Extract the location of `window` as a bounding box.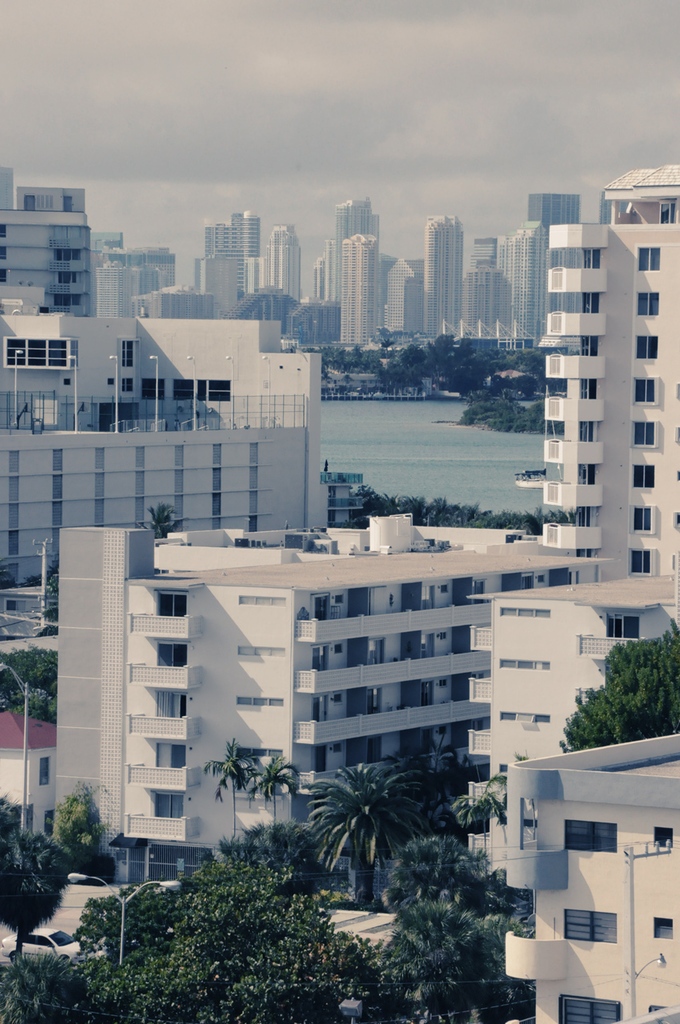
box(563, 913, 619, 944).
